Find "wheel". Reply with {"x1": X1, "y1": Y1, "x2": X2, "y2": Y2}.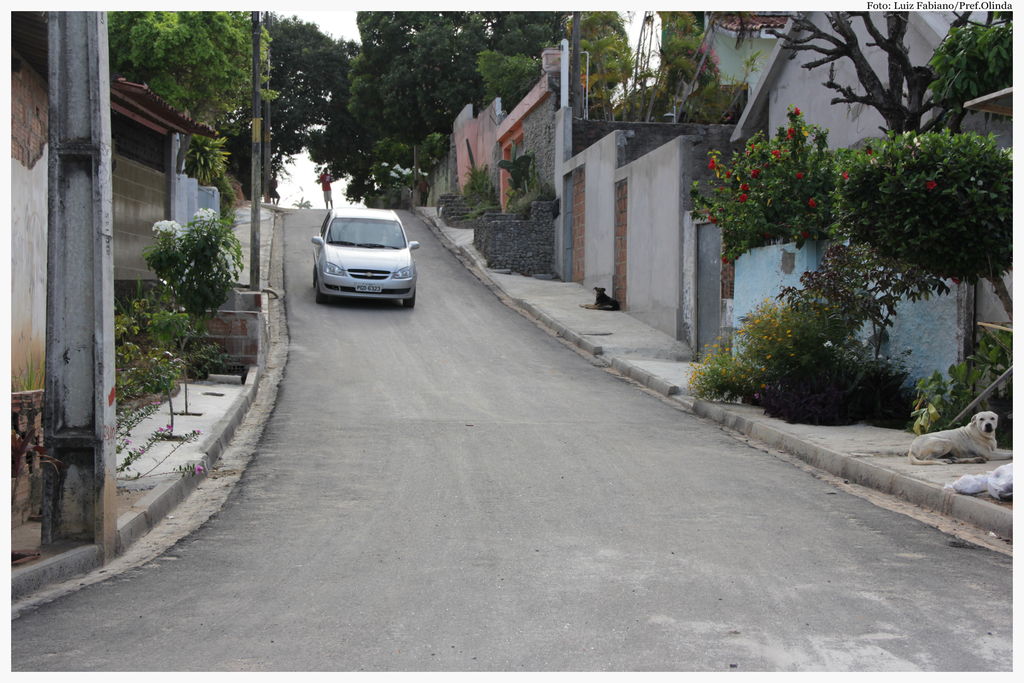
{"x1": 311, "y1": 263, "x2": 317, "y2": 286}.
